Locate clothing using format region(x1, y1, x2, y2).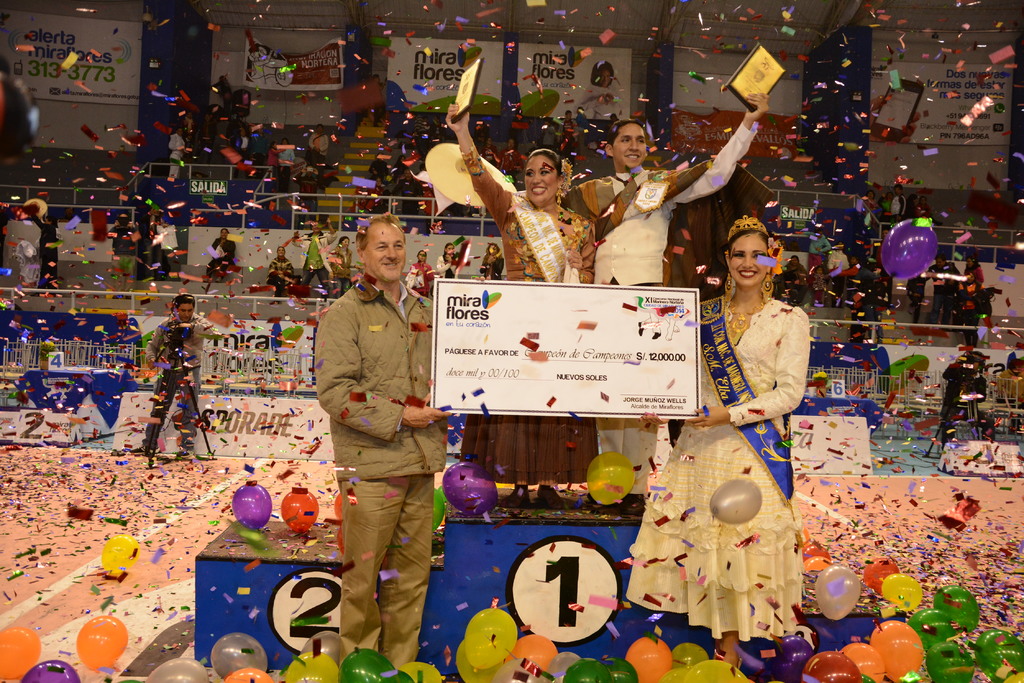
region(938, 364, 996, 445).
